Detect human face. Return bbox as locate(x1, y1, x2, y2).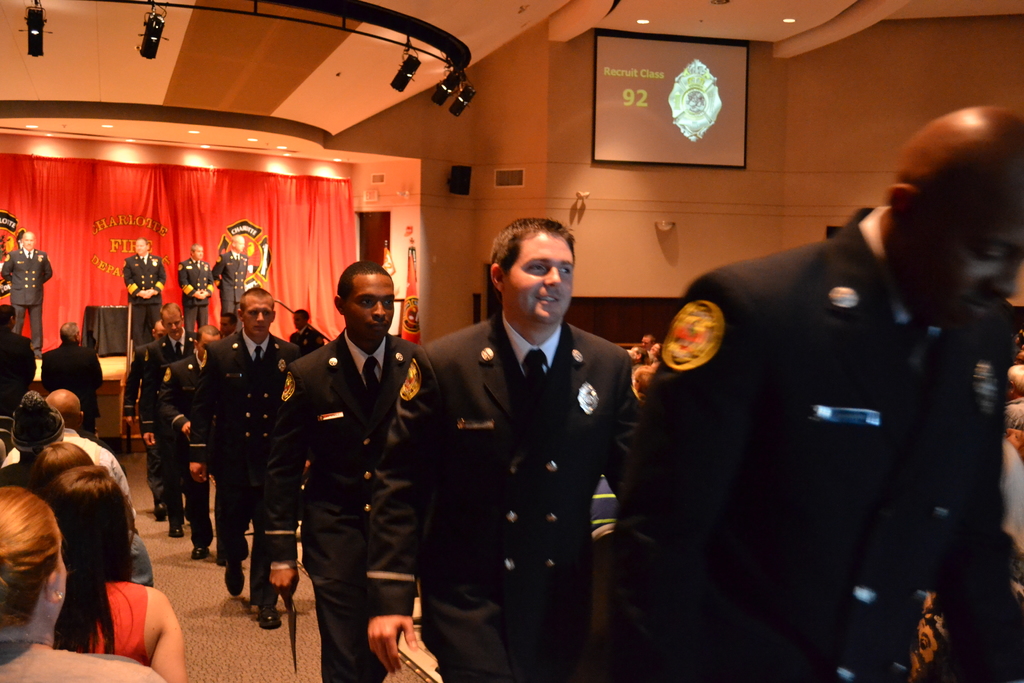
locate(504, 227, 576, 325).
